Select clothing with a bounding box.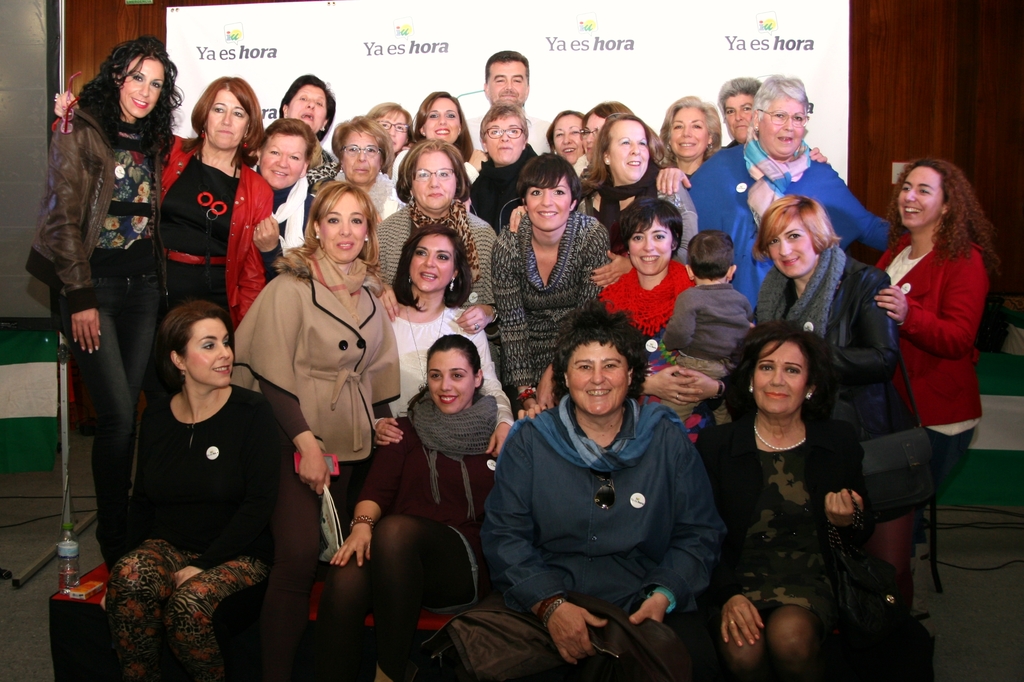
pyautogui.locateOnScreen(689, 145, 888, 319).
